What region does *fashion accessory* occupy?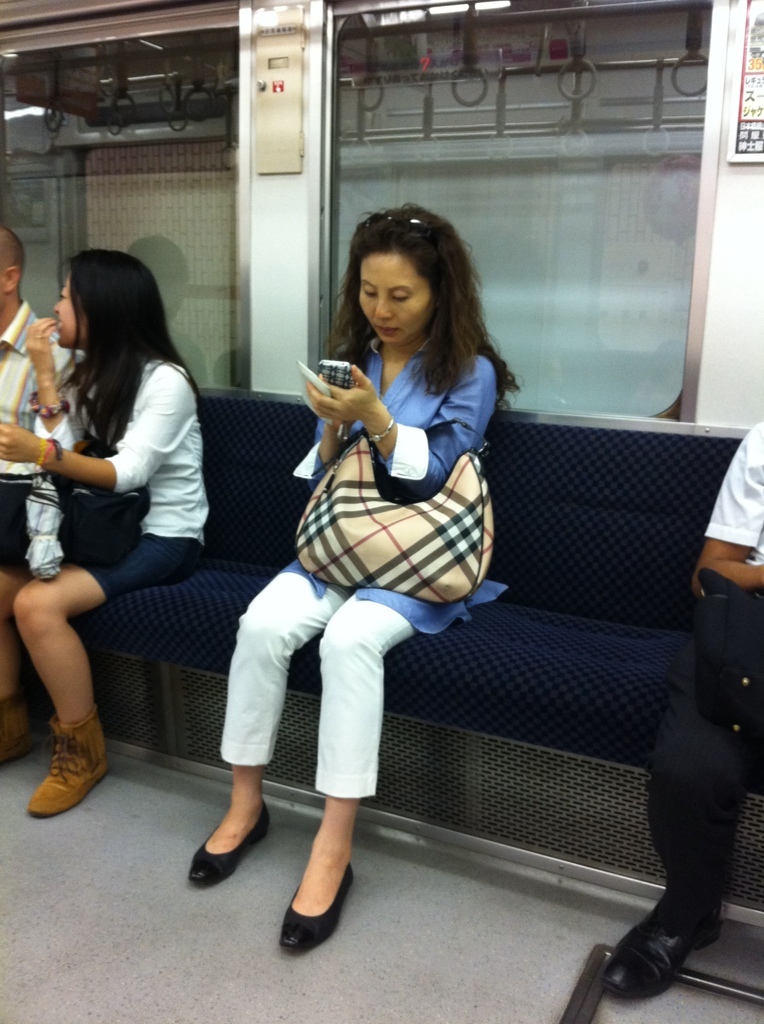
locate(598, 881, 728, 1001).
